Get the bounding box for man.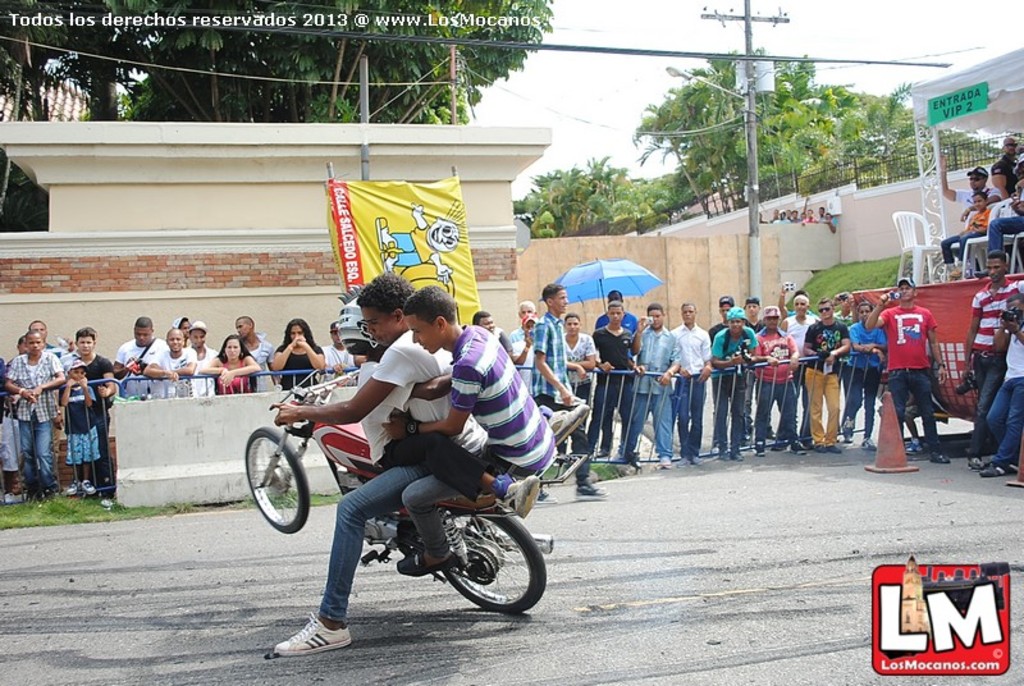
(x1=383, y1=291, x2=558, y2=576).
